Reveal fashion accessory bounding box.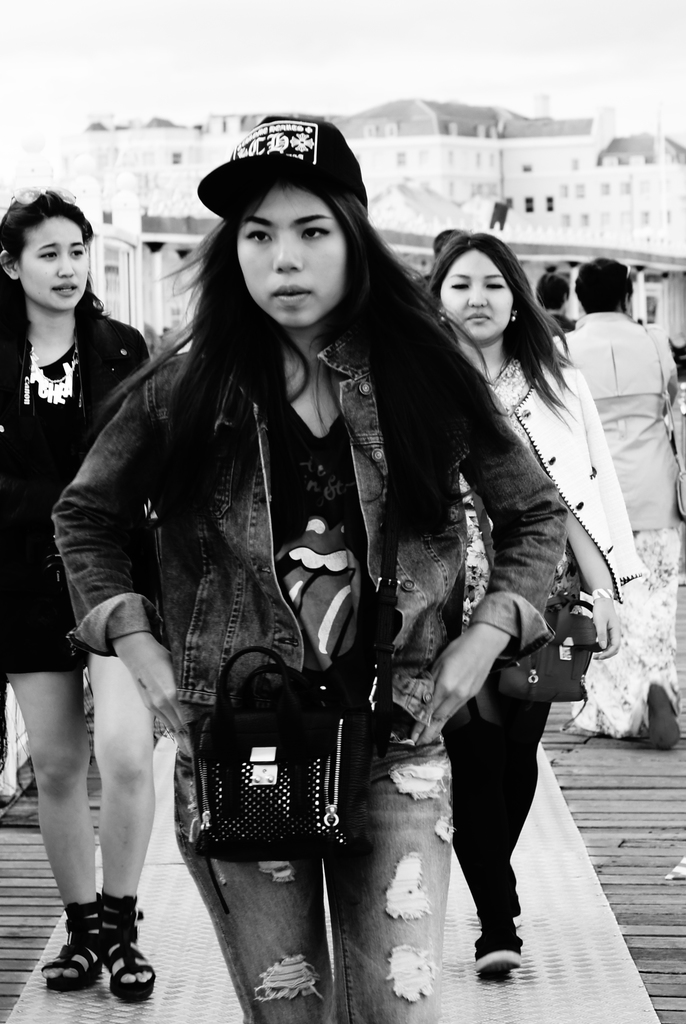
Revealed: (x1=473, y1=930, x2=525, y2=974).
